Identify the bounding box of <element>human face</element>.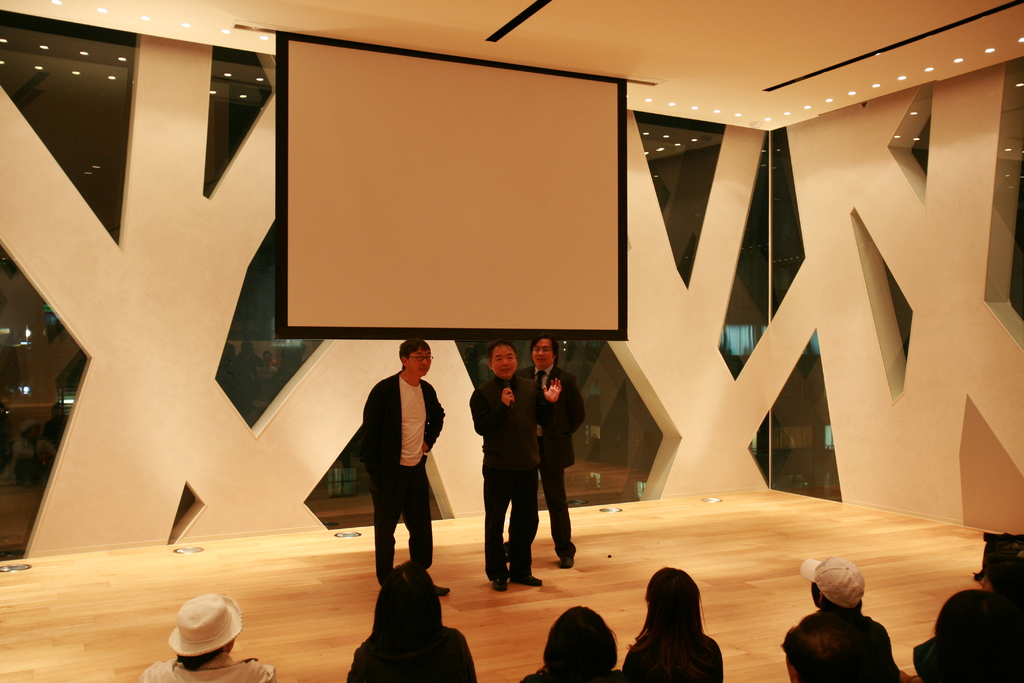
531:340:548:362.
